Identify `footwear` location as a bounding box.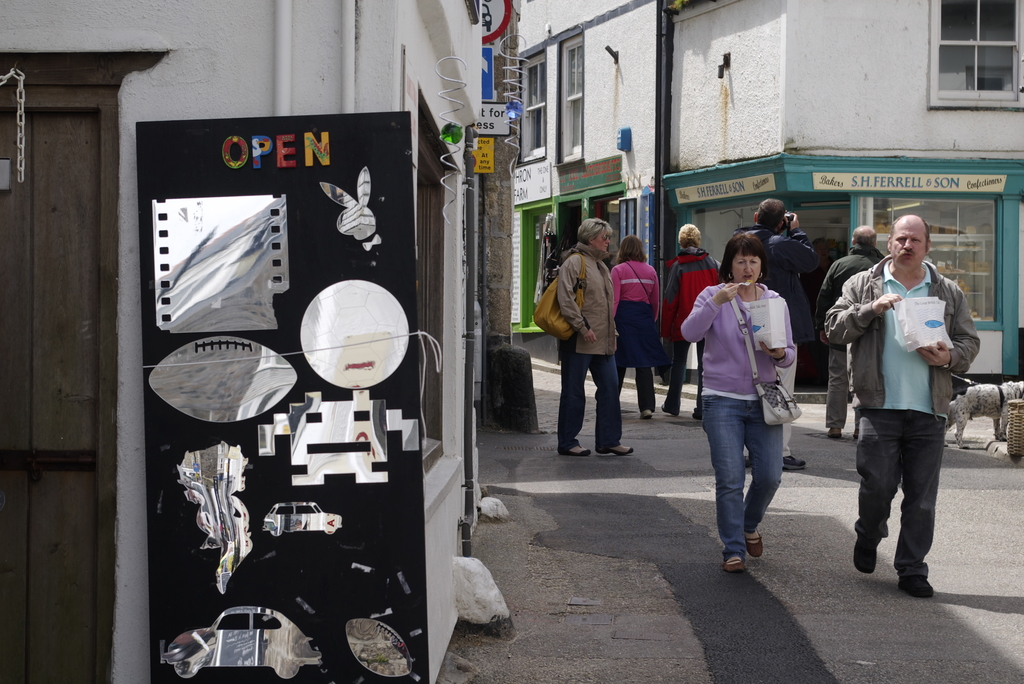
<region>895, 574, 936, 594</region>.
